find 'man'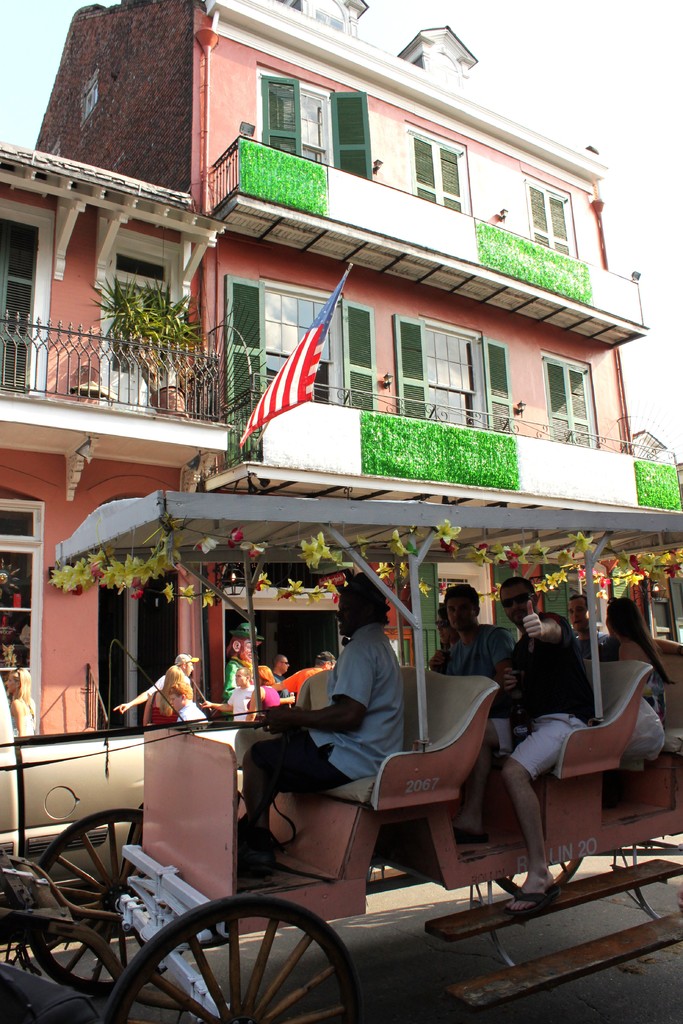
Rect(201, 668, 257, 719)
